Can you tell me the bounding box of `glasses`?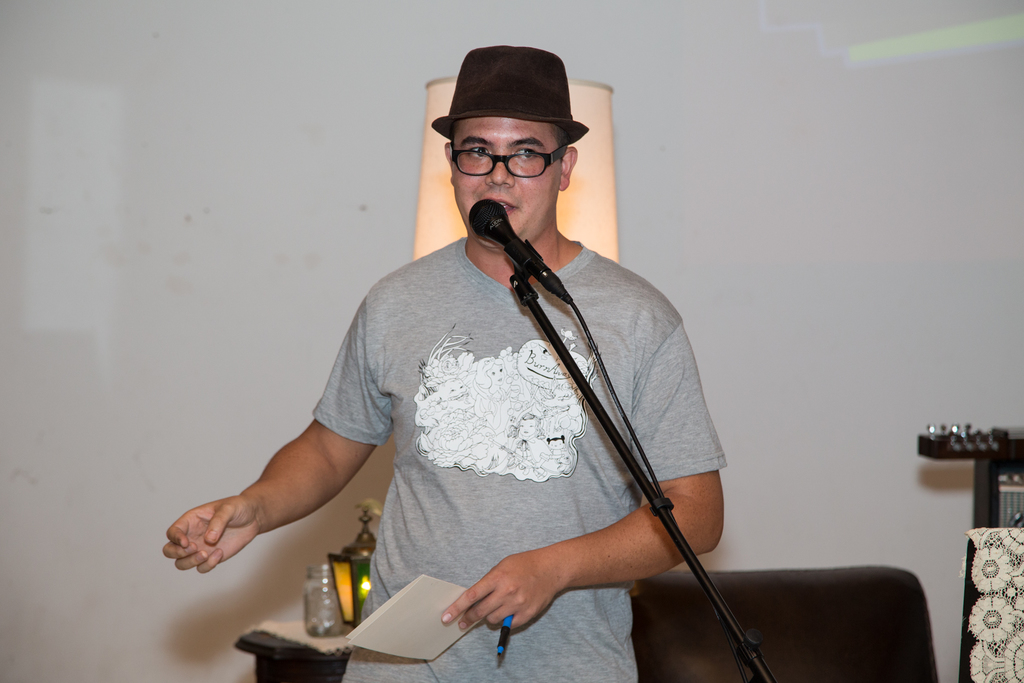
detection(452, 138, 576, 181).
